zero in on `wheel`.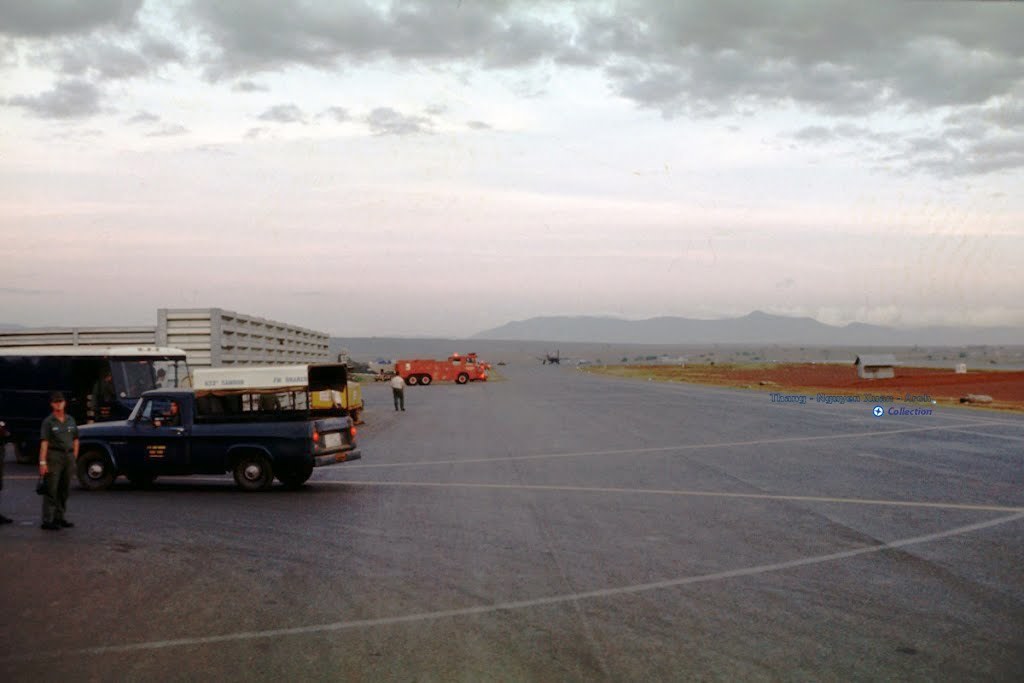
Zeroed in: region(229, 455, 275, 496).
